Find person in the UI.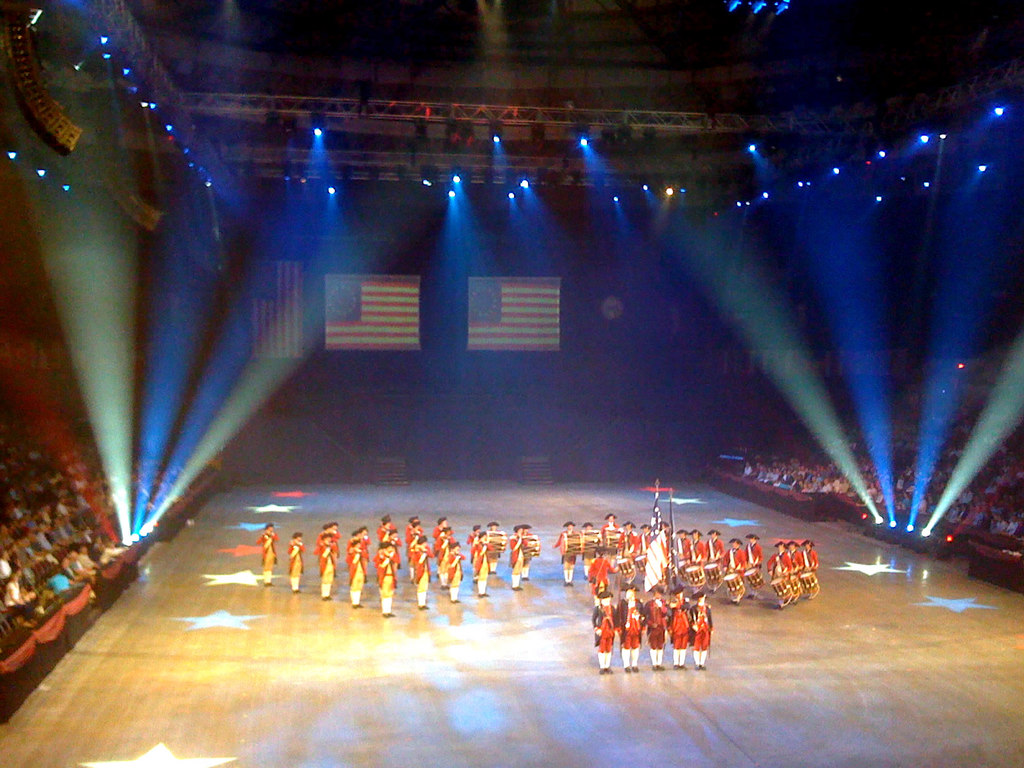
UI element at (442,544,473,600).
